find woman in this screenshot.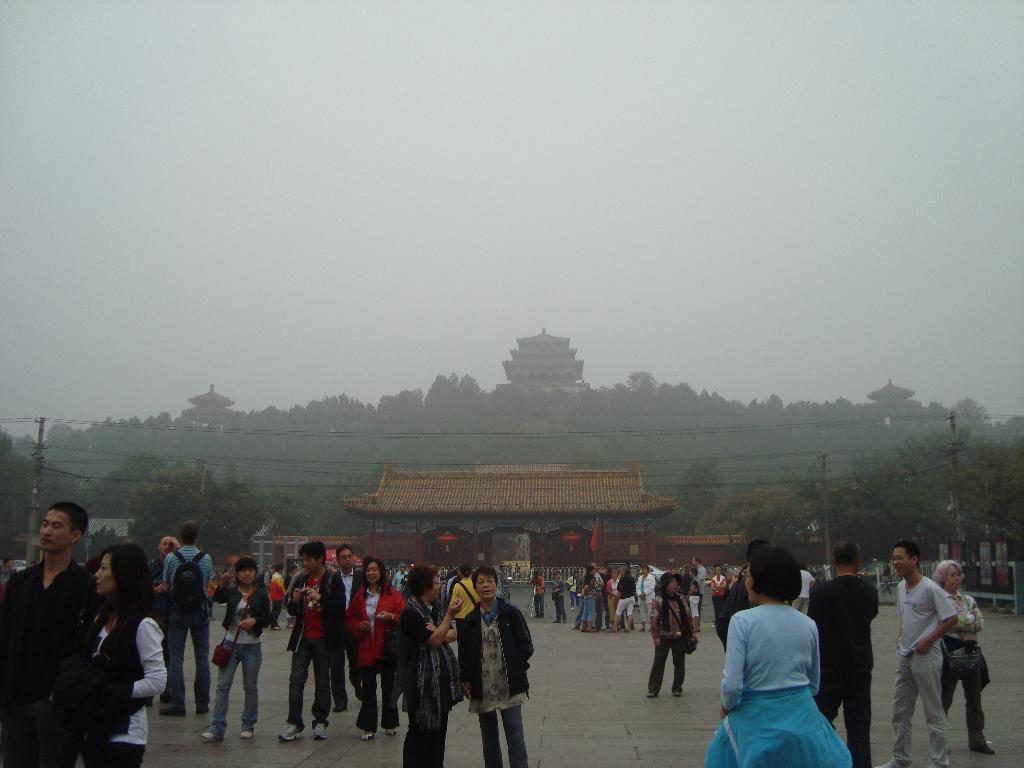
The bounding box for woman is Rect(704, 547, 850, 767).
